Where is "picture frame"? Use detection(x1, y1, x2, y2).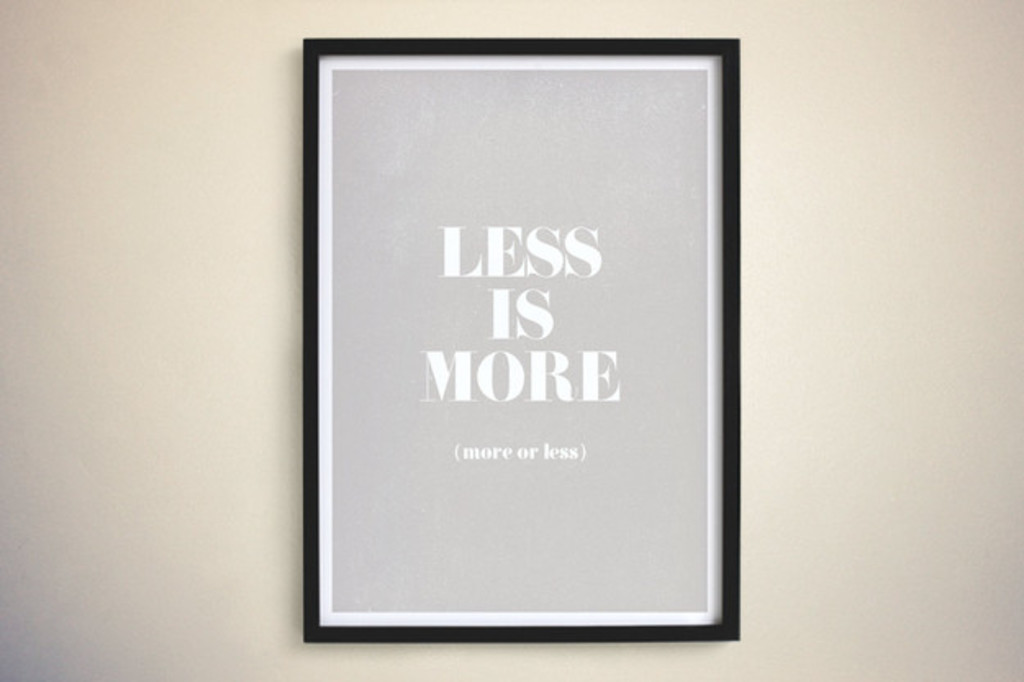
detection(303, 34, 742, 644).
